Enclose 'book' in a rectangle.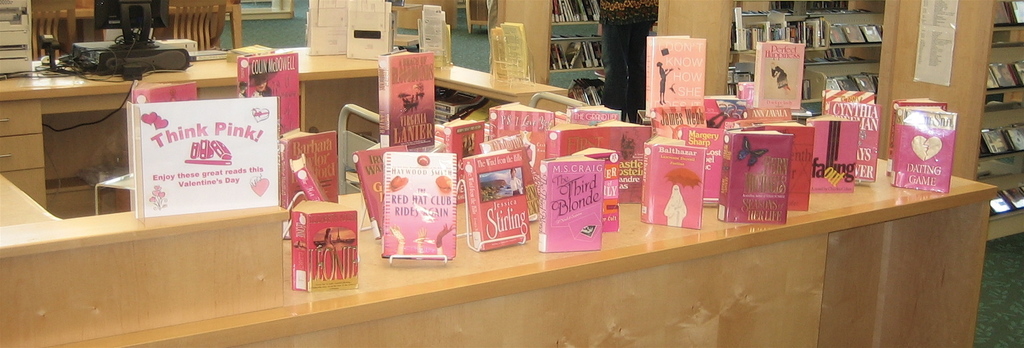
(280, 129, 343, 208).
